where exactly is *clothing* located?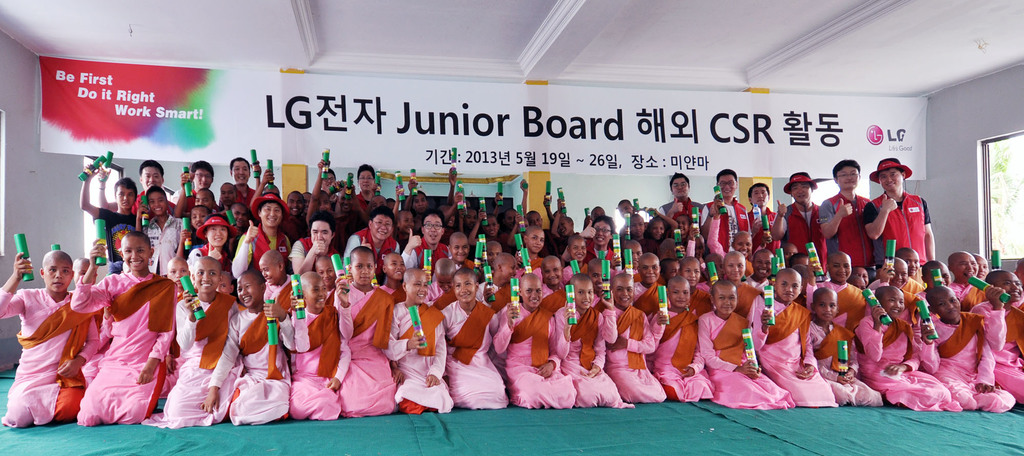
Its bounding box is <region>207, 302, 292, 428</region>.
